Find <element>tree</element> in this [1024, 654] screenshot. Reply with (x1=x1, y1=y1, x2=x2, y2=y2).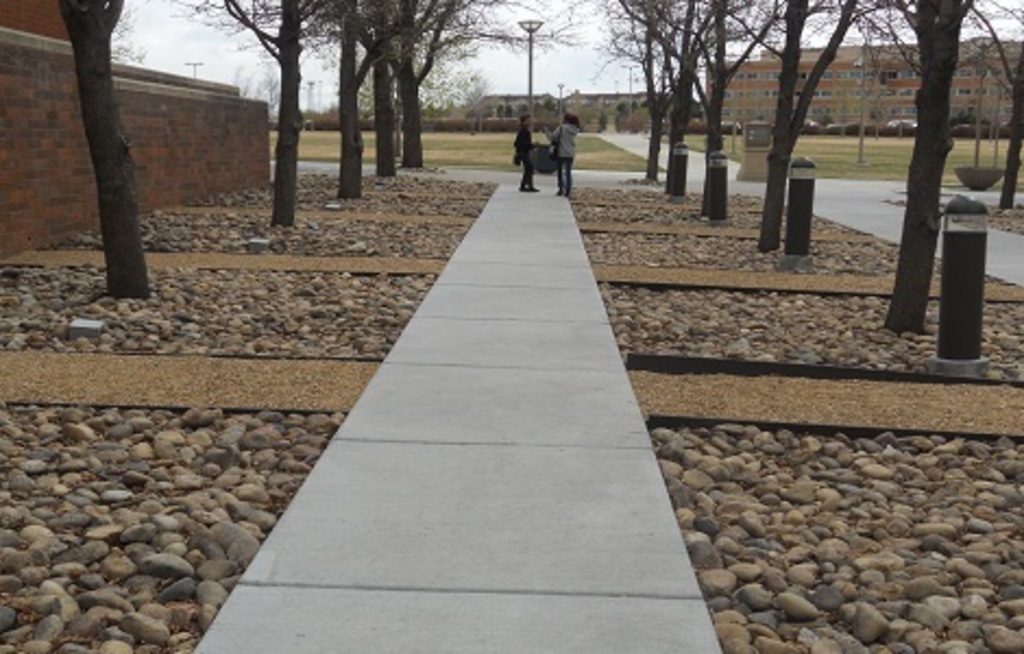
(x1=623, y1=0, x2=800, y2=194).
